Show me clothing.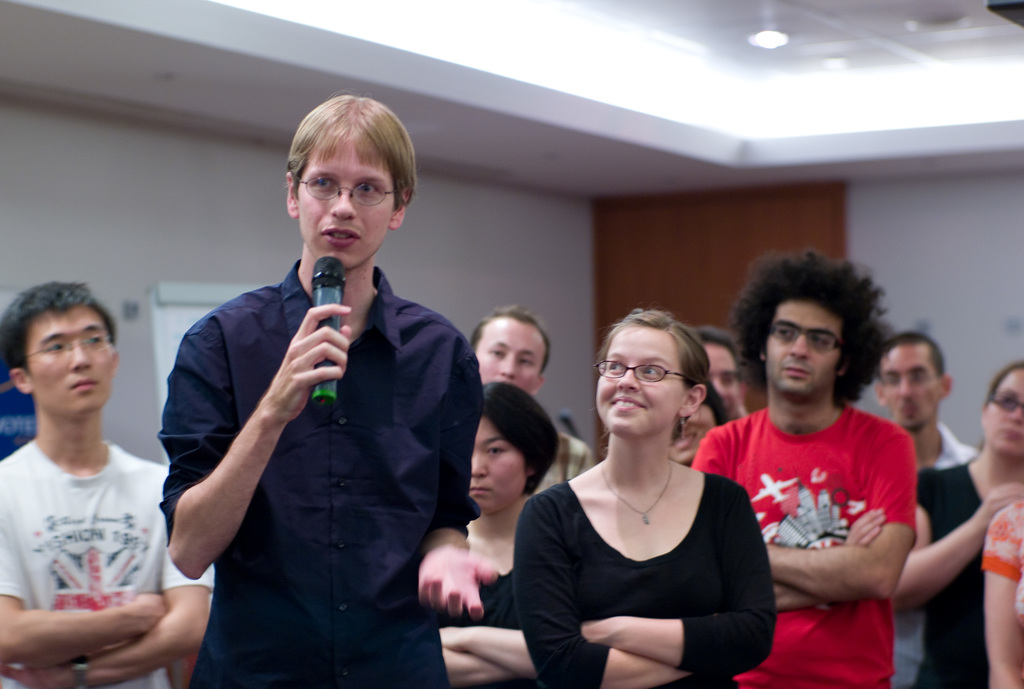
clothing is here: x1=436 y1=565 x2=538 y2=688.
